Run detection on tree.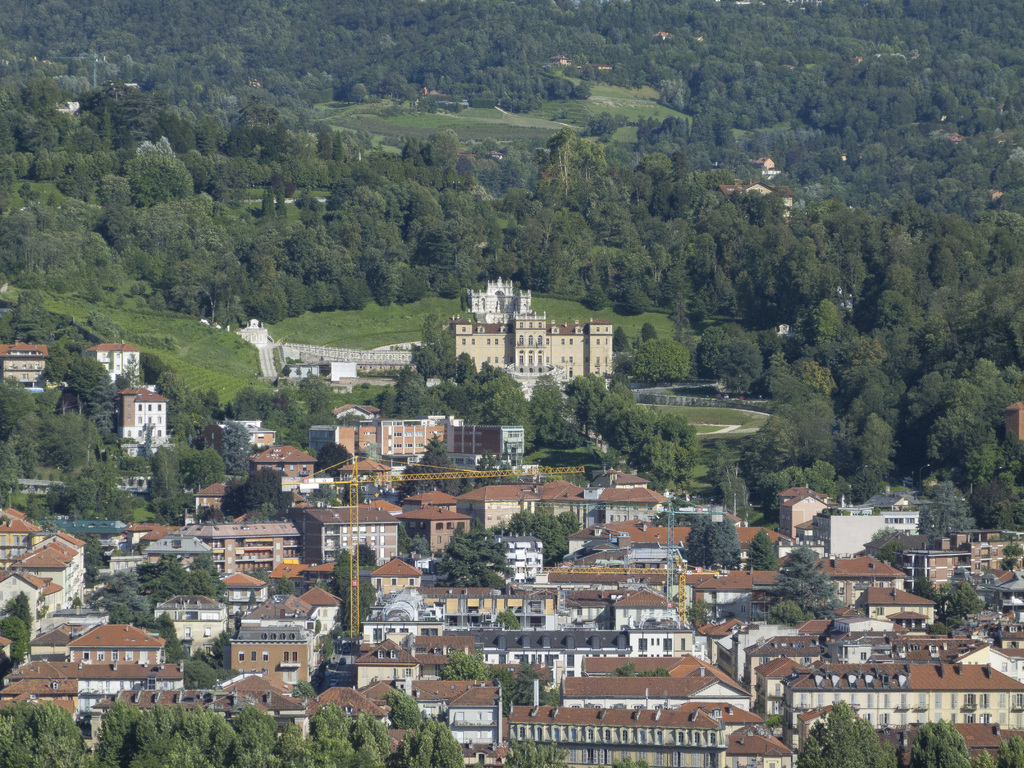
Result: (785,695,893,767).
